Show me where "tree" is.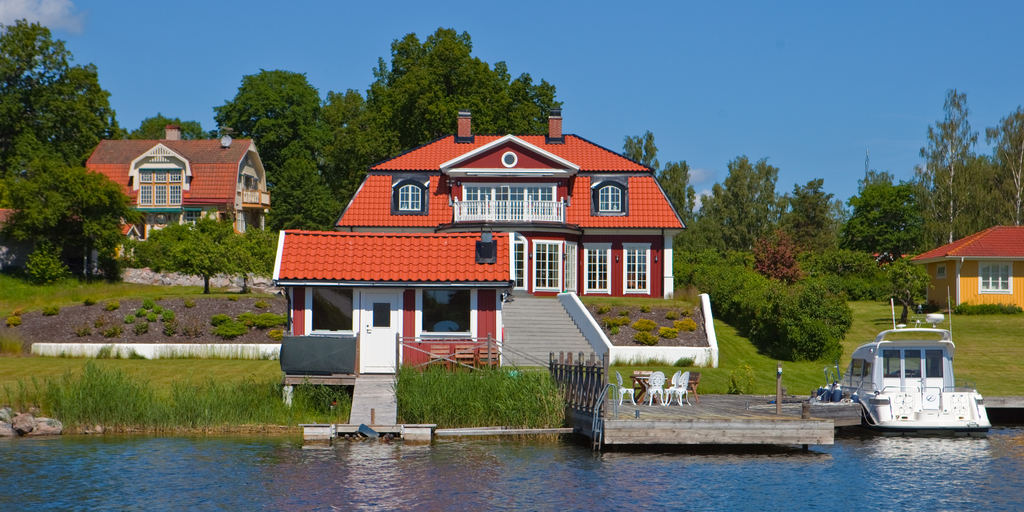
"tree" is at <bbox>753, 229, 806, 282</bbox>.
